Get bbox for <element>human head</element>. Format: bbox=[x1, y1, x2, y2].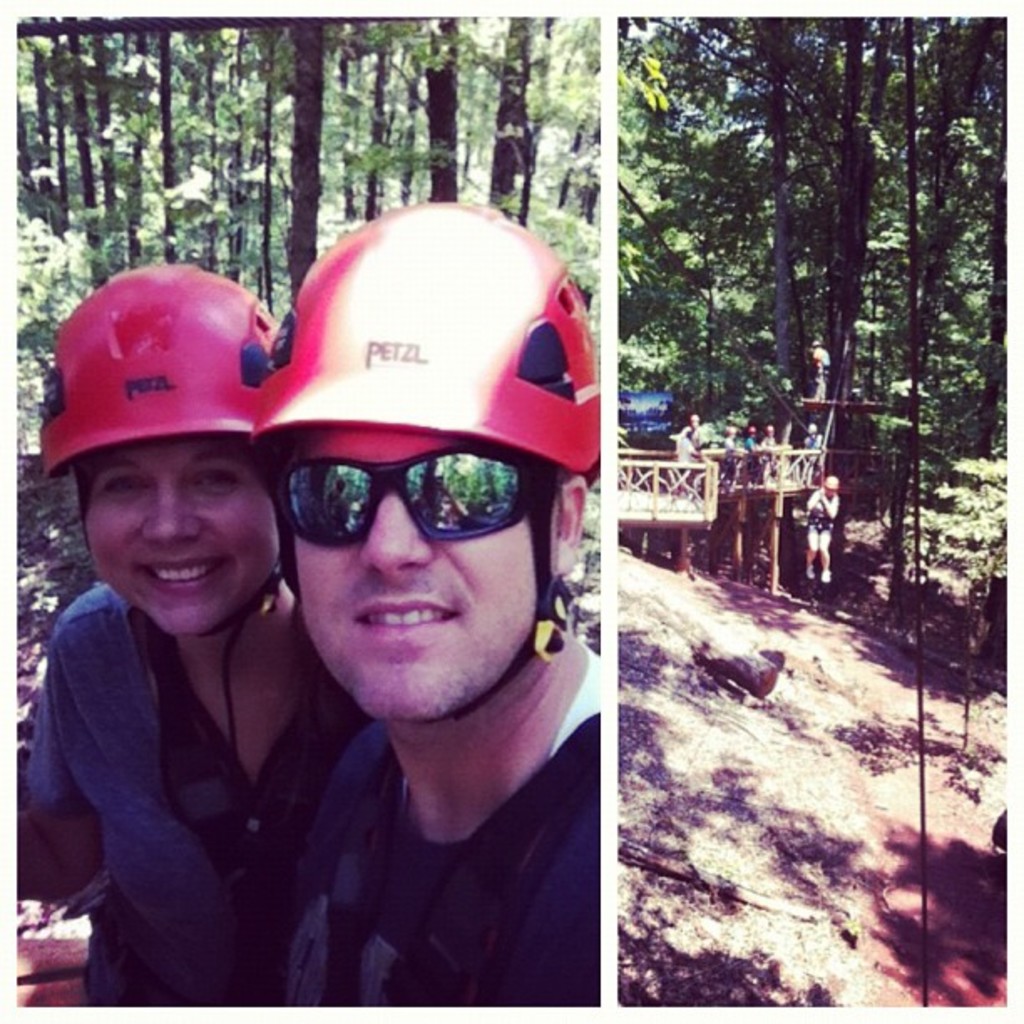
bbox=[35, 256, 289, 643].
